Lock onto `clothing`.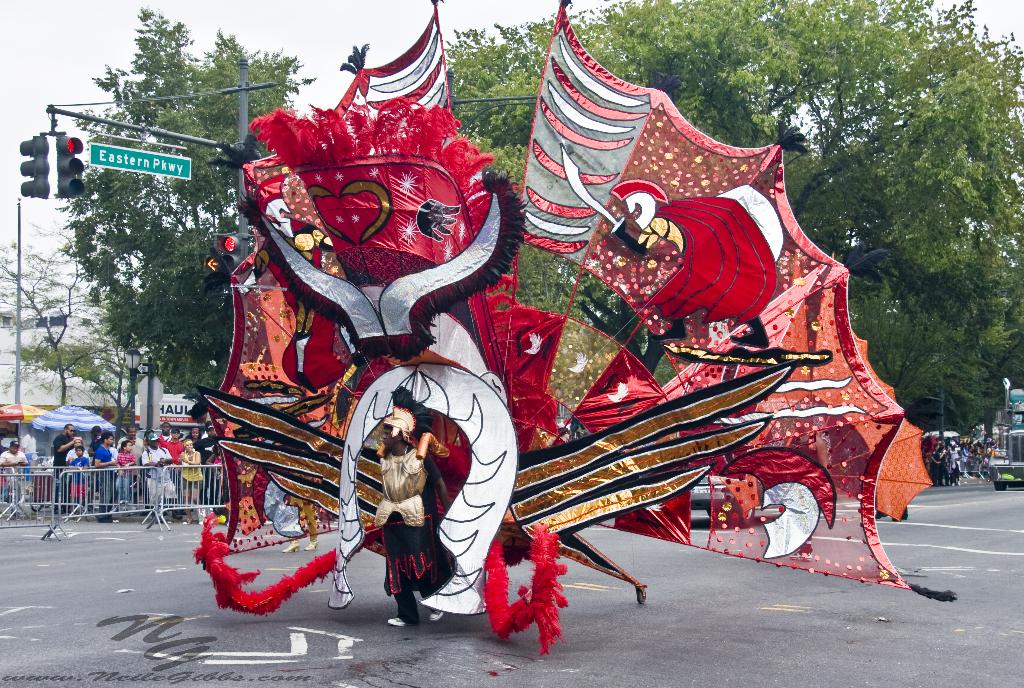
Locked: [x1=94, y1=447, x2=111, y2=509].
